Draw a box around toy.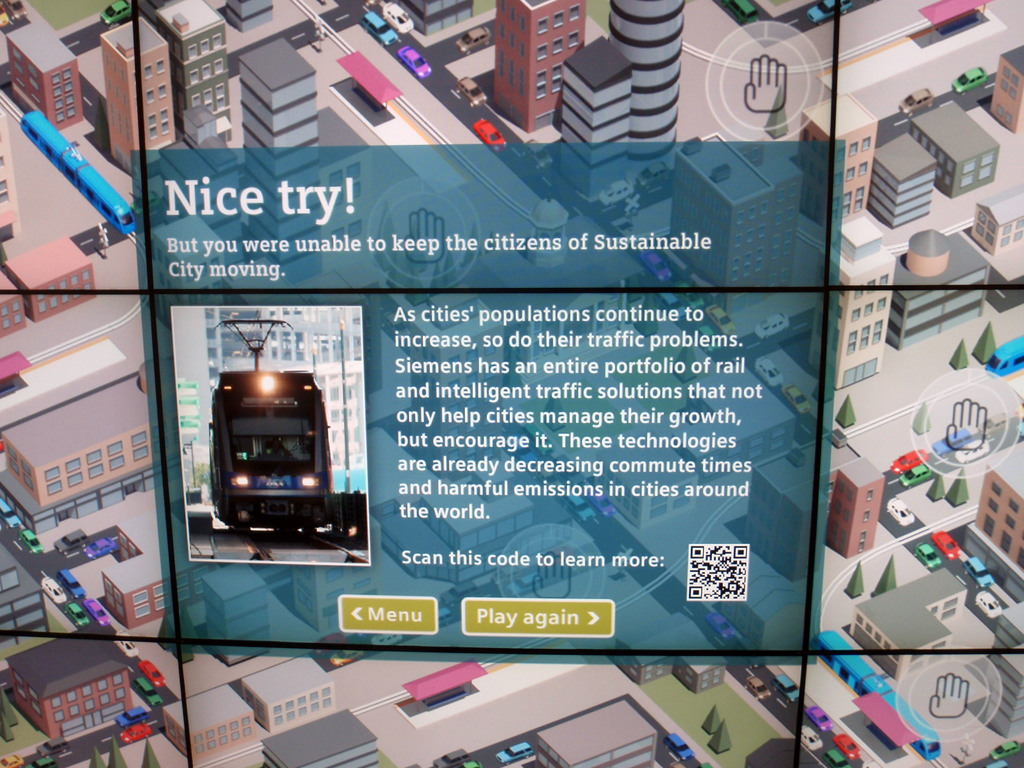
Rect(118, 625, 140, 658).
